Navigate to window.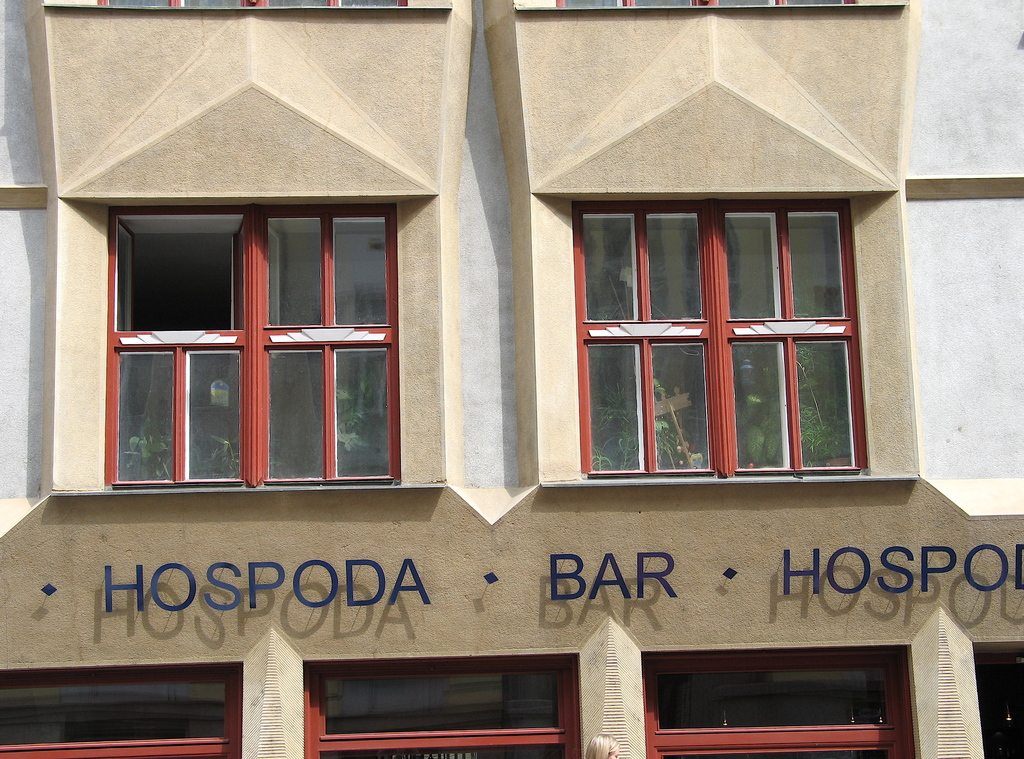
Navigation target: x1=0 y1=661 x2=241 y2=758.
